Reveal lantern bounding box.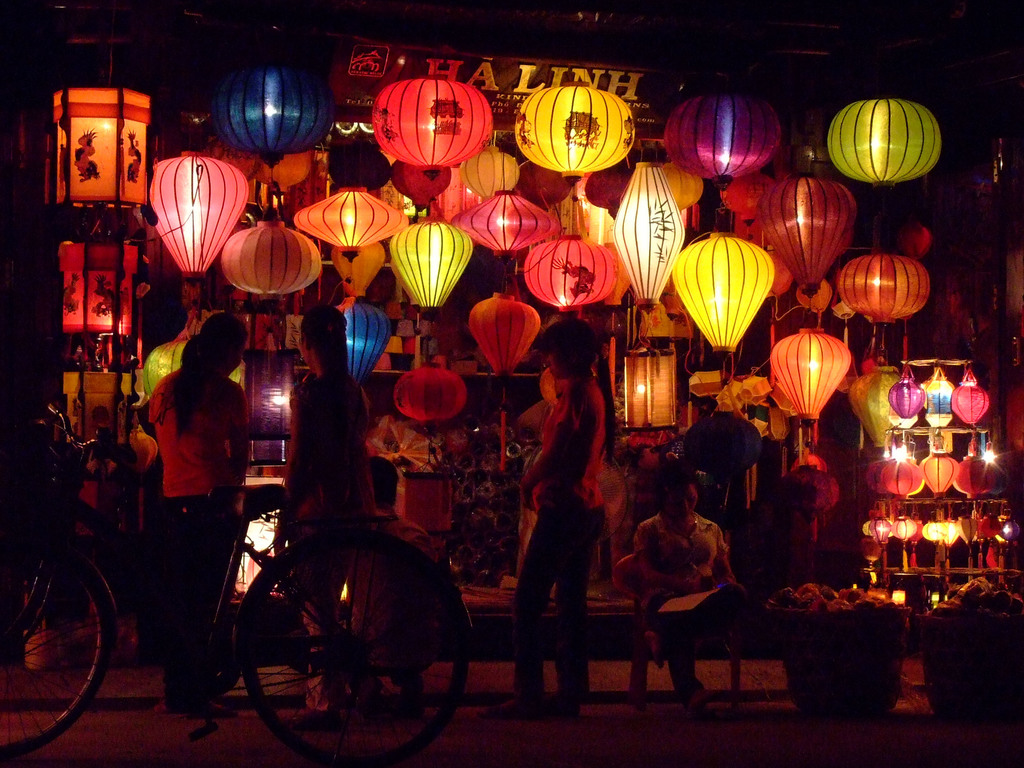
Revealed: 55:243:134:331.
